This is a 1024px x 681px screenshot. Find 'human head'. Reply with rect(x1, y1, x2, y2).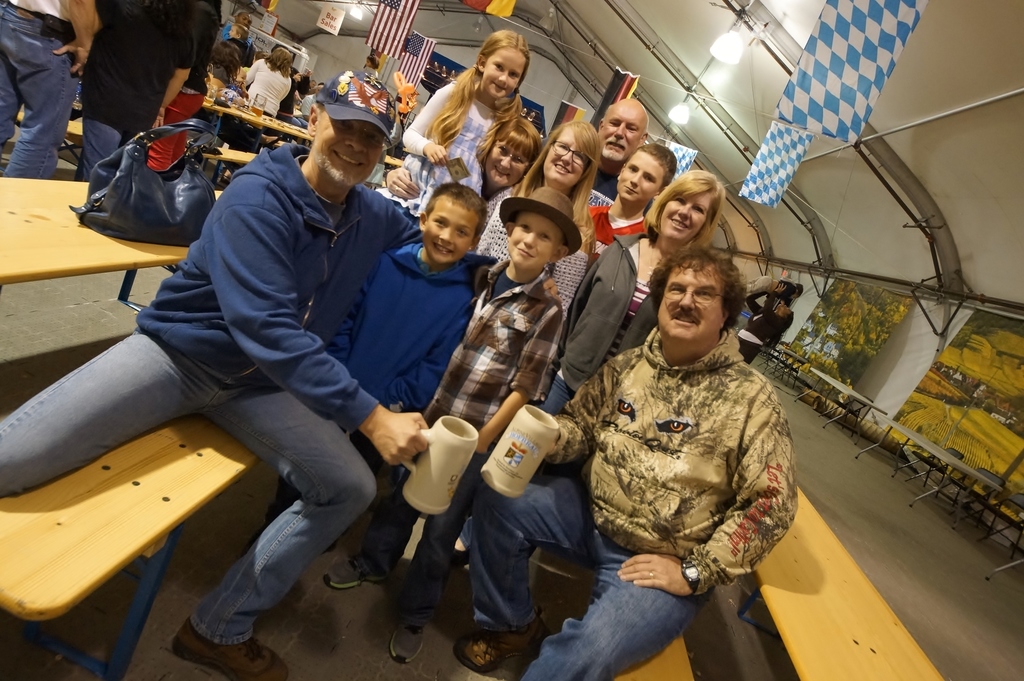
rect(658, 247, 743, 346).
